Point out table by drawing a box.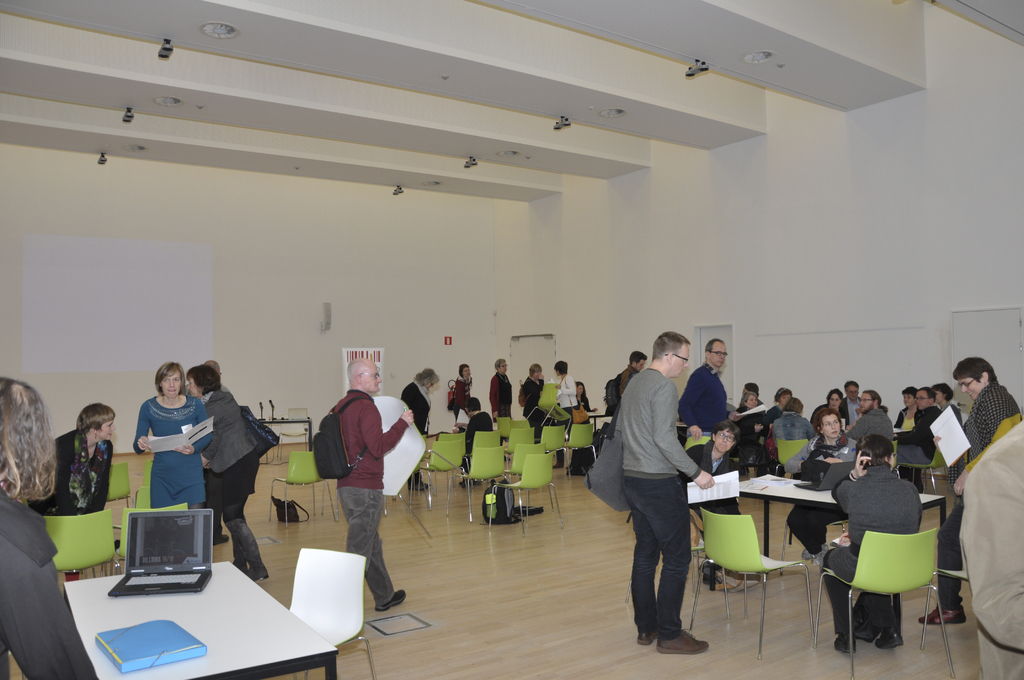
bbox=(61, 556, 338, 679).
